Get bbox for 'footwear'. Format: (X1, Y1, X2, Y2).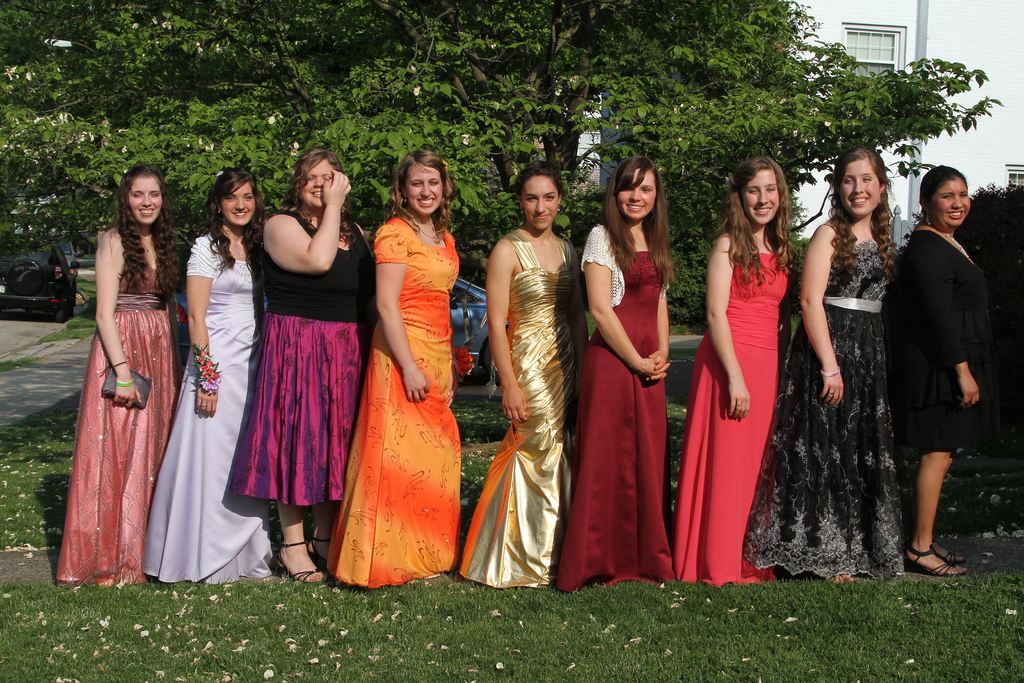
(275, 541, 325, 589).
